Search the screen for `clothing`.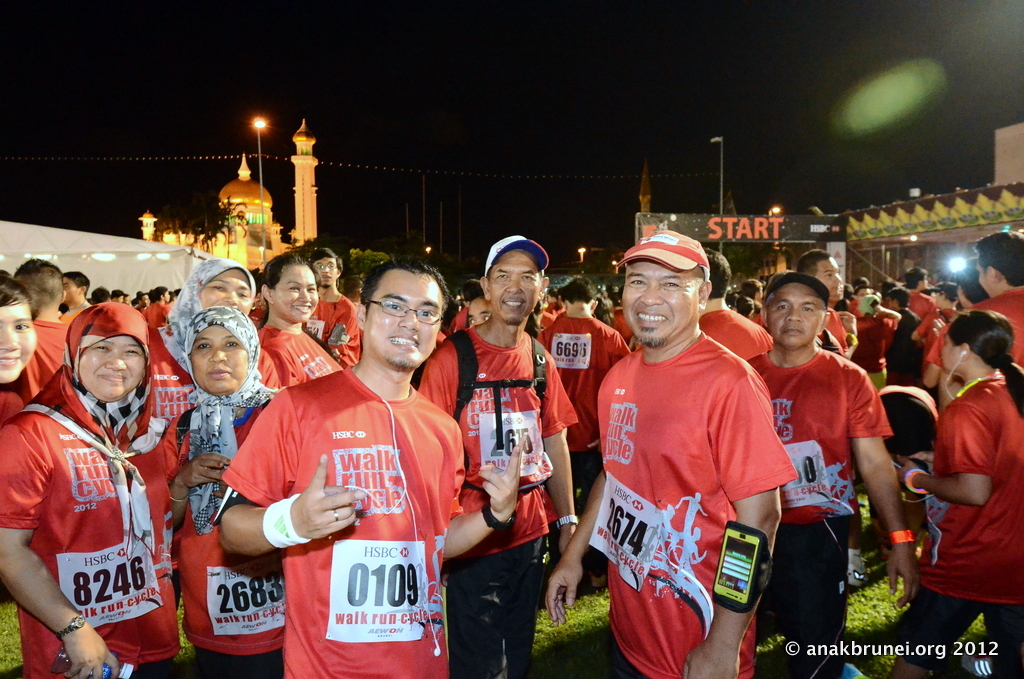
Found at pyautogui.locateOnScreen(745, 347, 891, 678).
